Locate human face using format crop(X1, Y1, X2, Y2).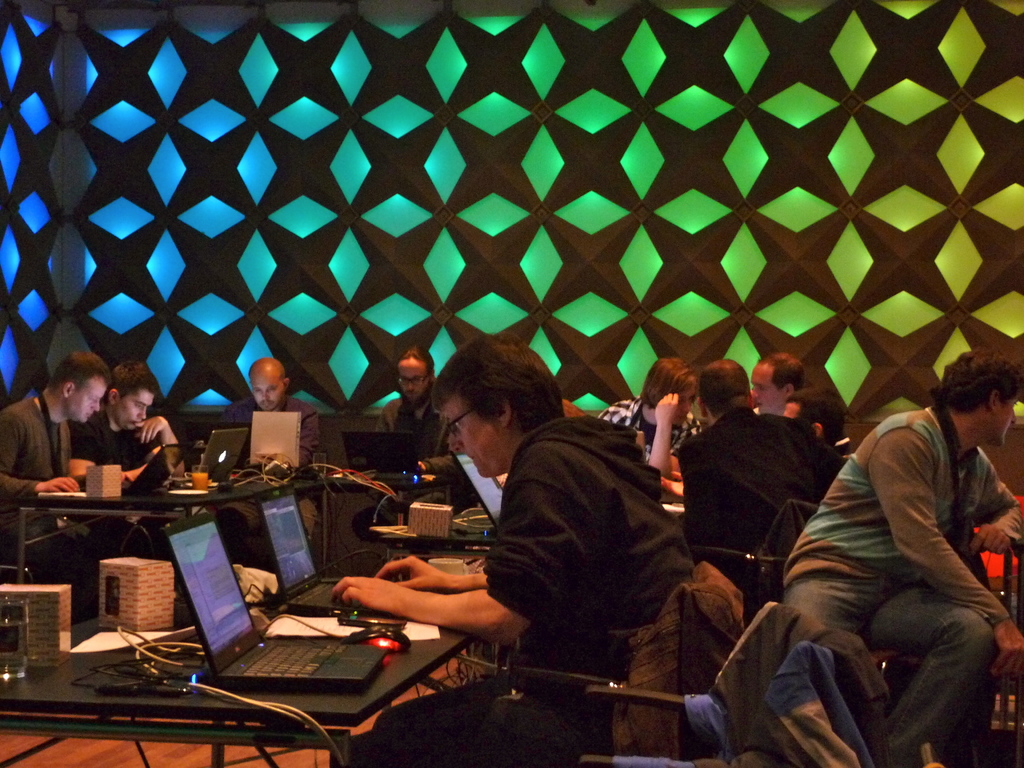
crop(395, 362, 424, 398).
